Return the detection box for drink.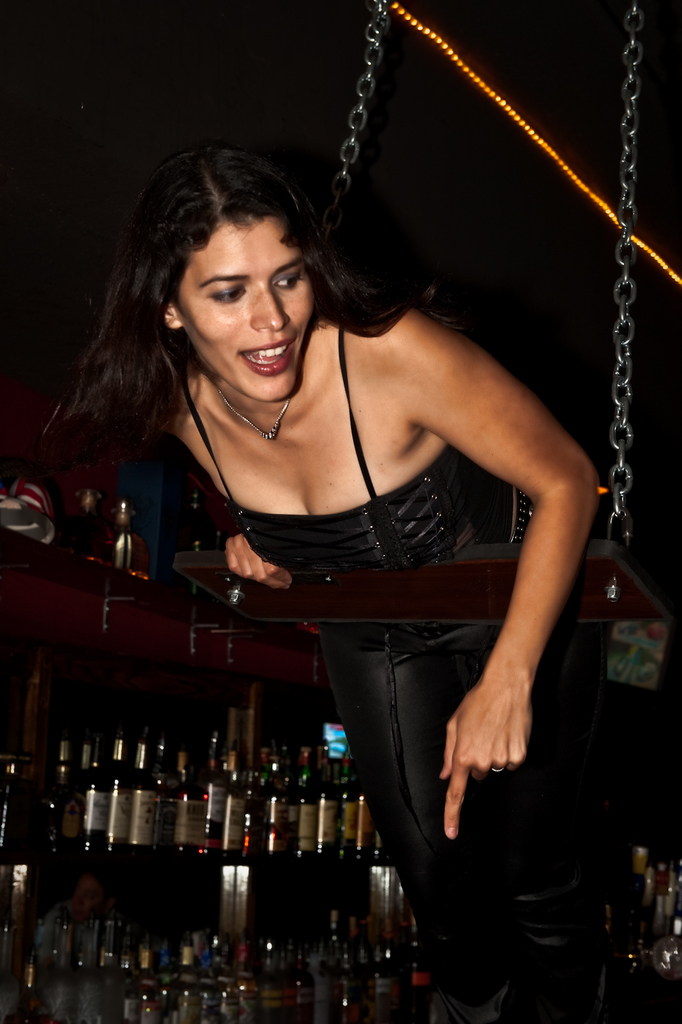
Rect(63, 488, 108, 565).
